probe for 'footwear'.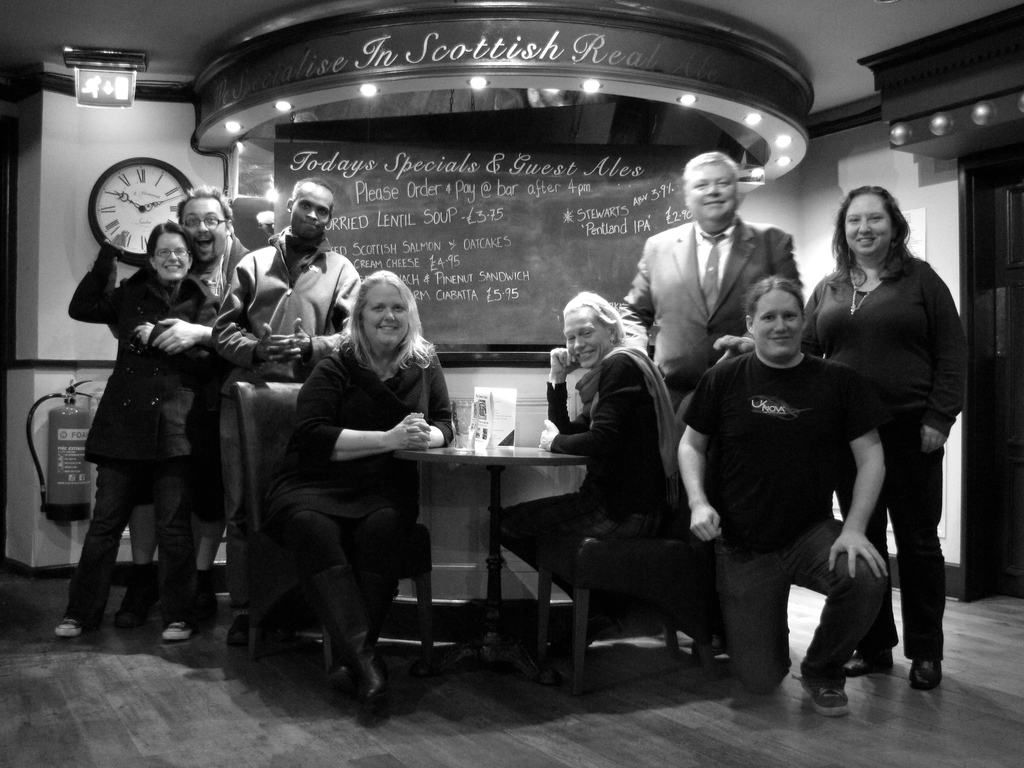
Probe result: {"left": 164, "top": 621, "right": 195, "bottom": 643}.
